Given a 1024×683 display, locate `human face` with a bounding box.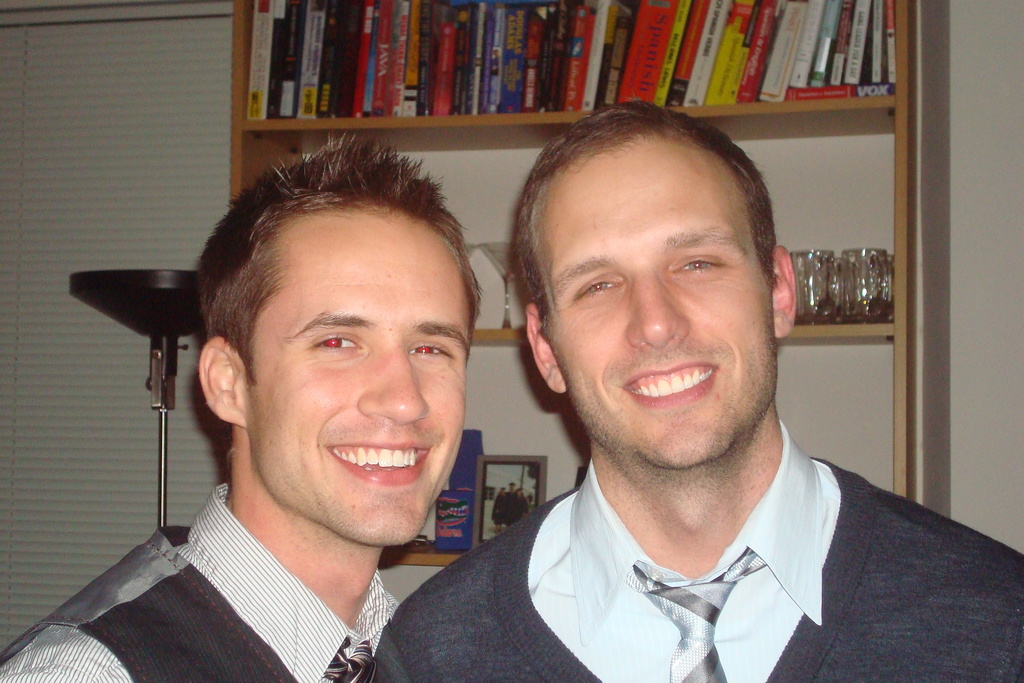
Located: <bbox>542, 131, 777, 466</bbox>.
